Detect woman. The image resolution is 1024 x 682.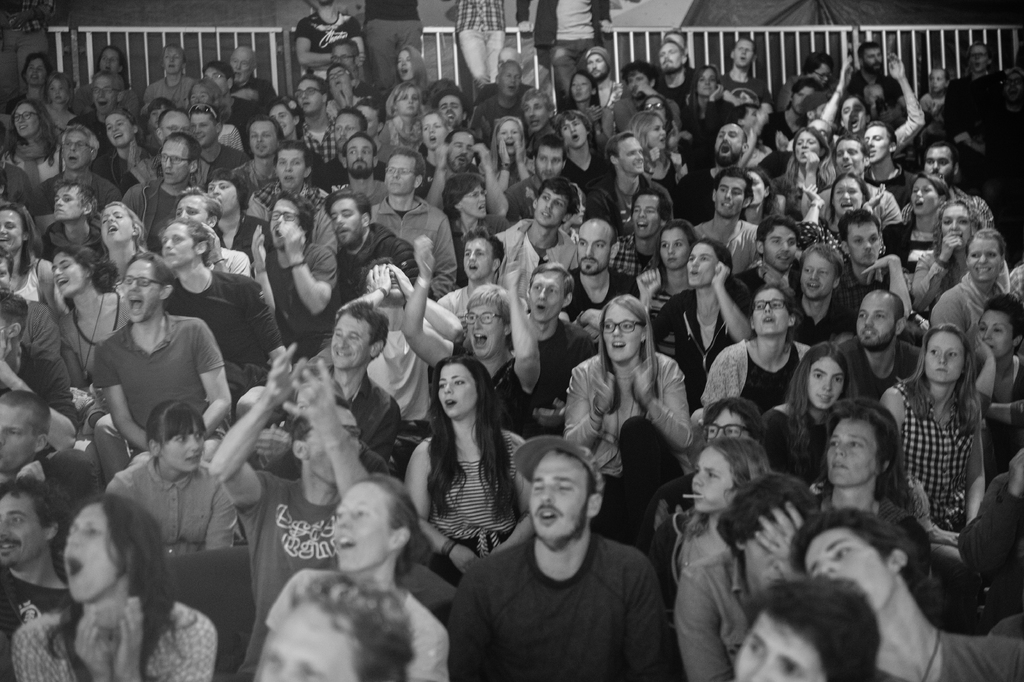
x1=636 y1=219 x2=699 y2=355.
